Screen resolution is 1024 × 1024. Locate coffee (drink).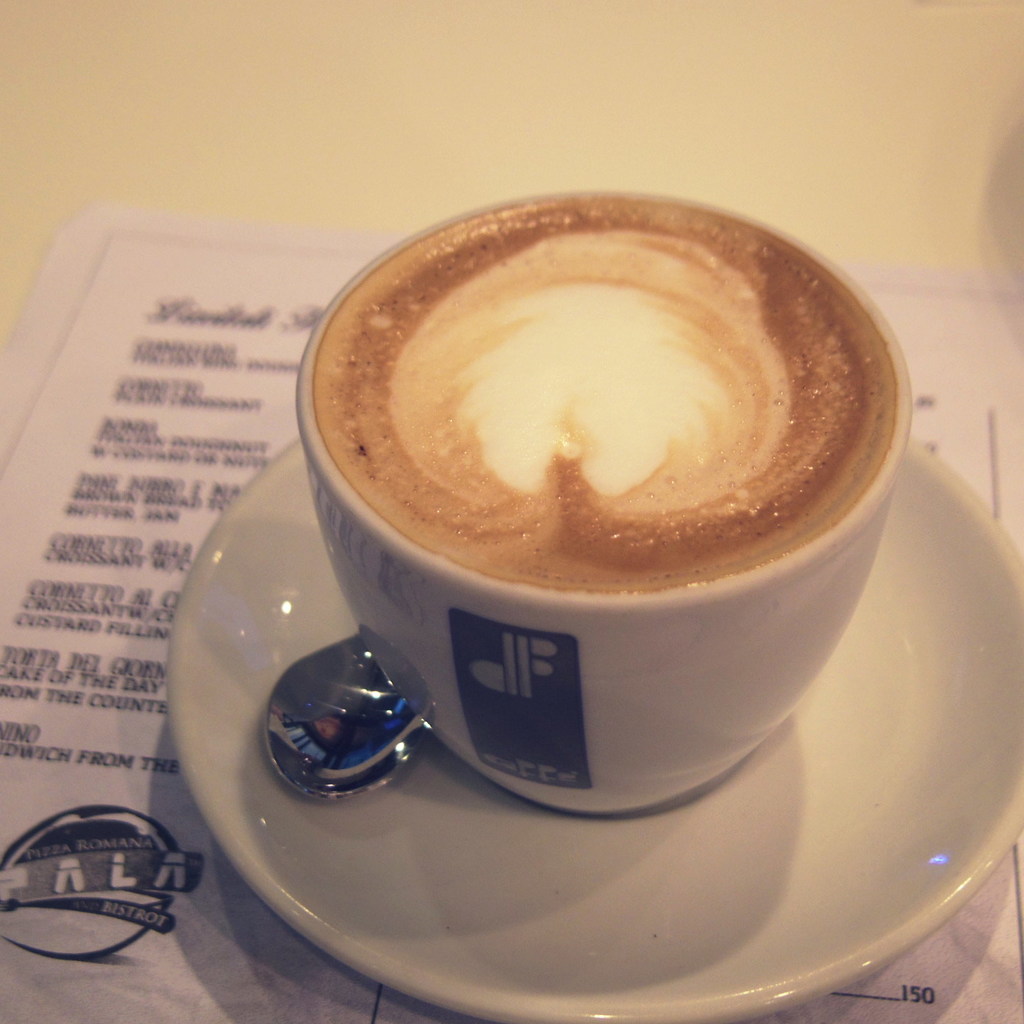
(x1=282, y1=193, x2=914, y2=871).
